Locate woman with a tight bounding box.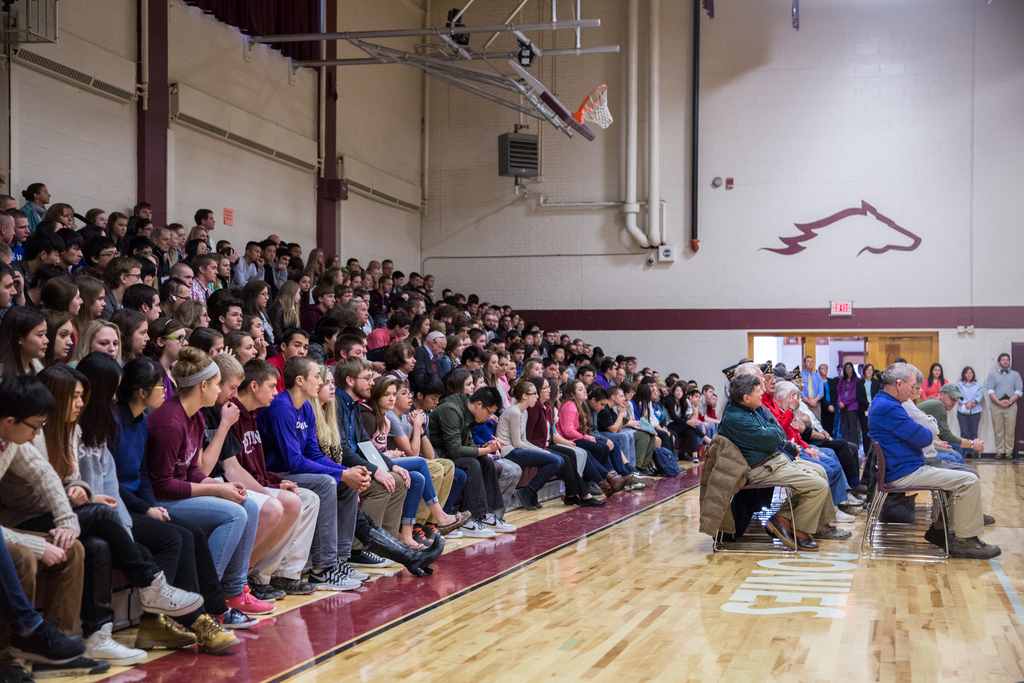
(x1=81, y1=208, x2=104, y2=224).
